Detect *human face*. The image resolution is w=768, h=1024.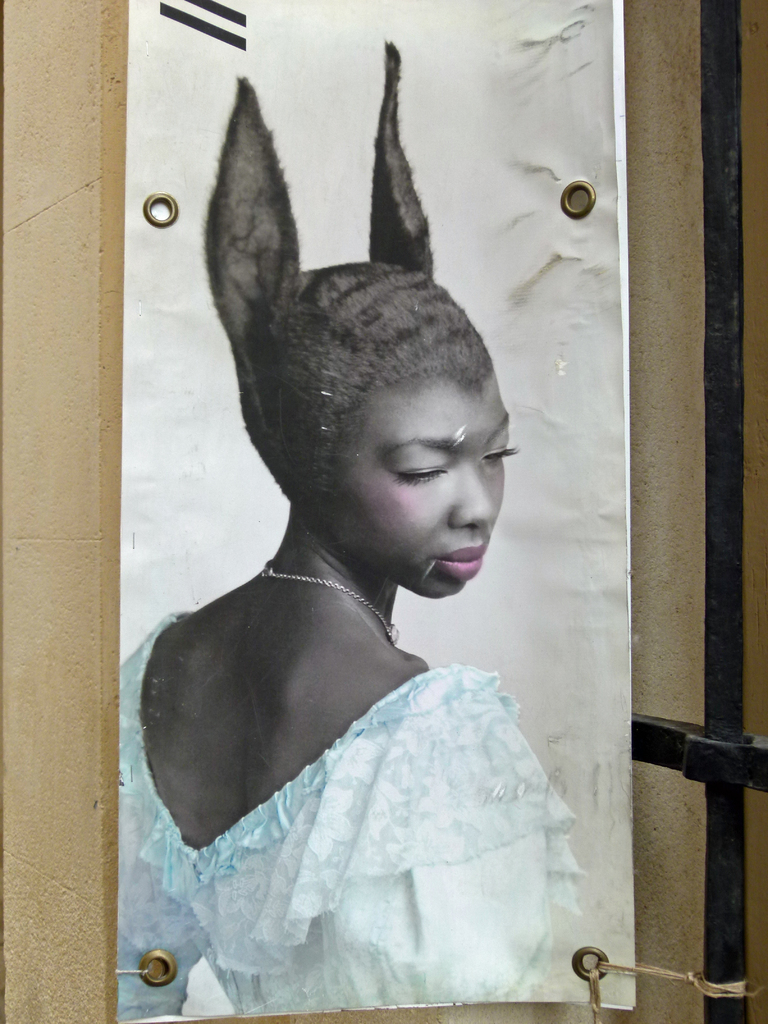
{"left": 335, "top": 378, "right": 519, "bottom": 596}.
